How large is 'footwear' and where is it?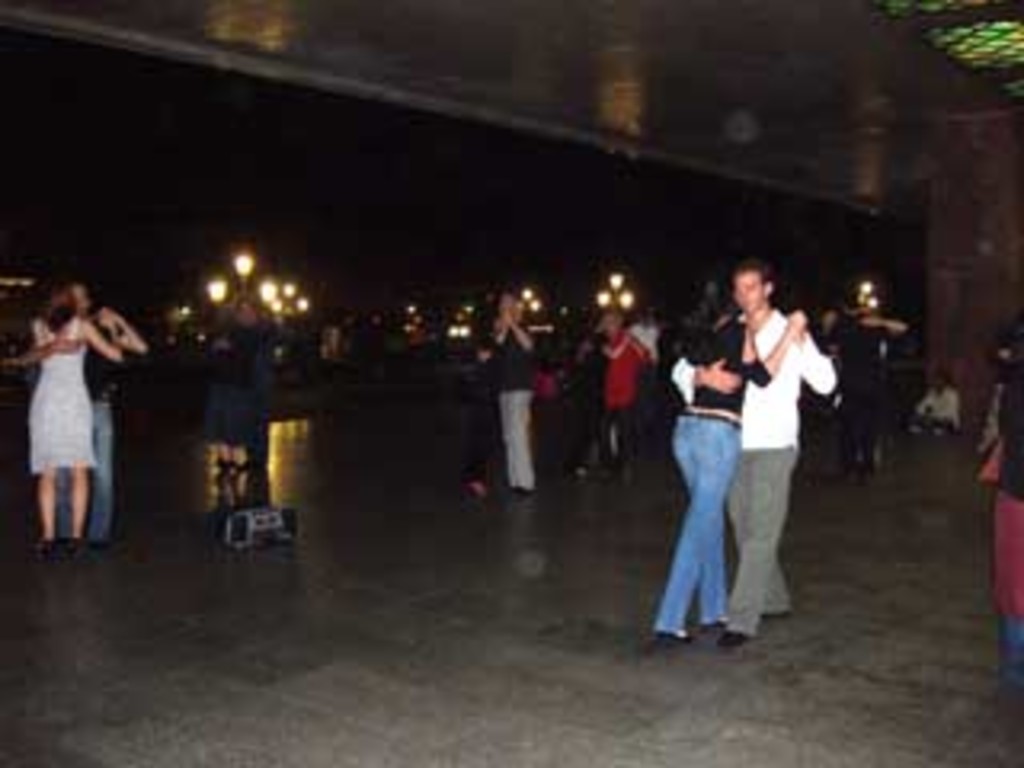
Bounding box: region(698, 618, 723, 627).
